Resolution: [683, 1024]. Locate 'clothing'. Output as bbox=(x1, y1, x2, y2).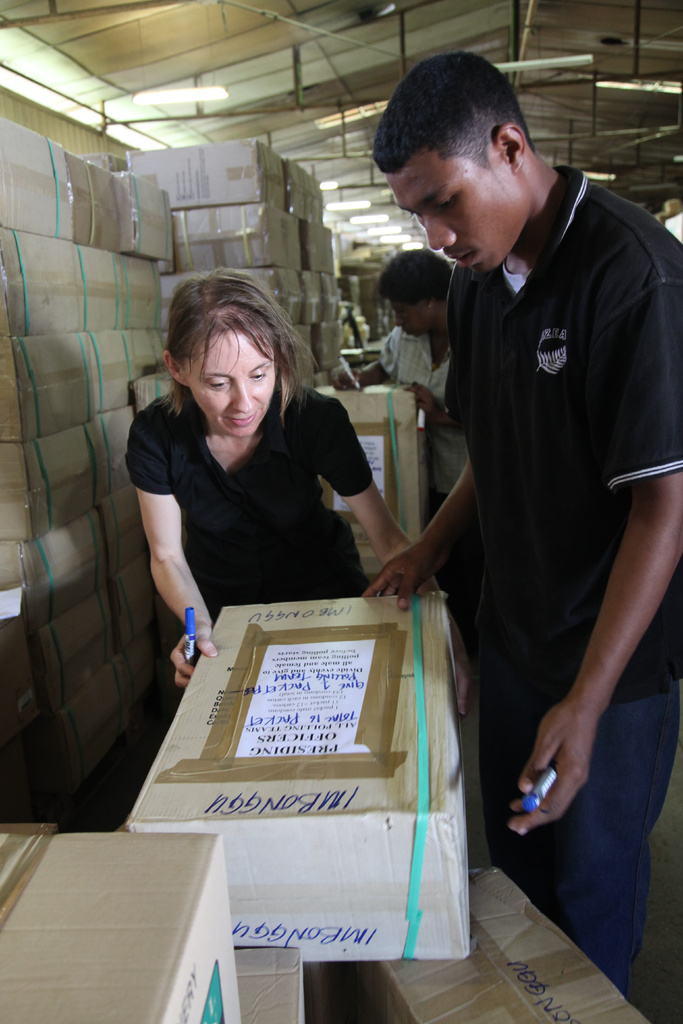
bbox=(421, 137, 665, 855).
